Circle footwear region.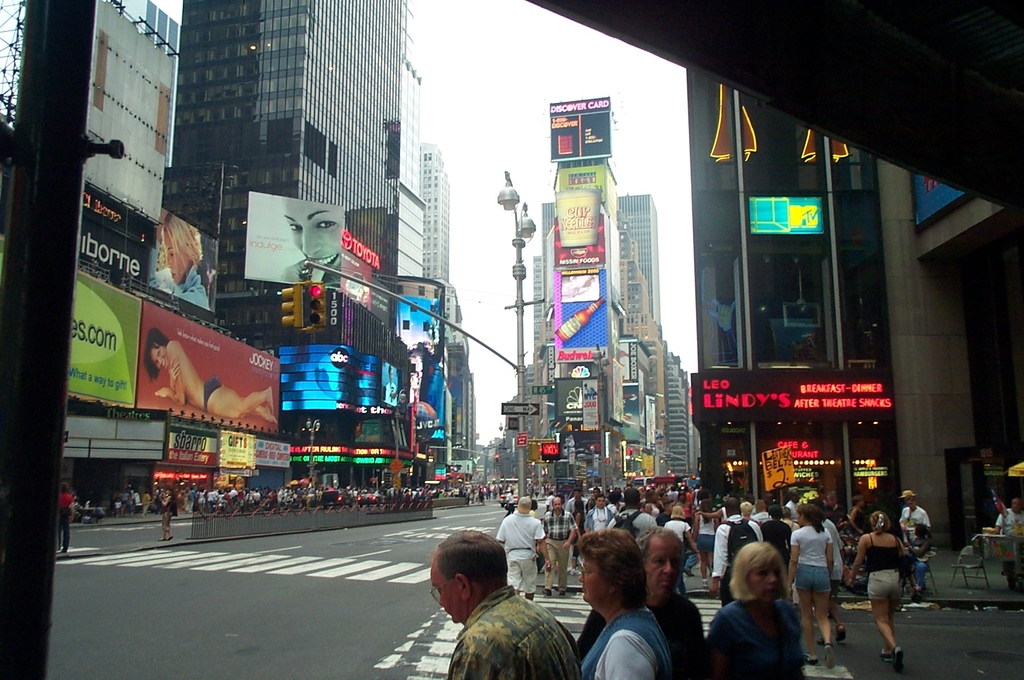
Region: (left=543, top=585, right=552, bottom=596).
